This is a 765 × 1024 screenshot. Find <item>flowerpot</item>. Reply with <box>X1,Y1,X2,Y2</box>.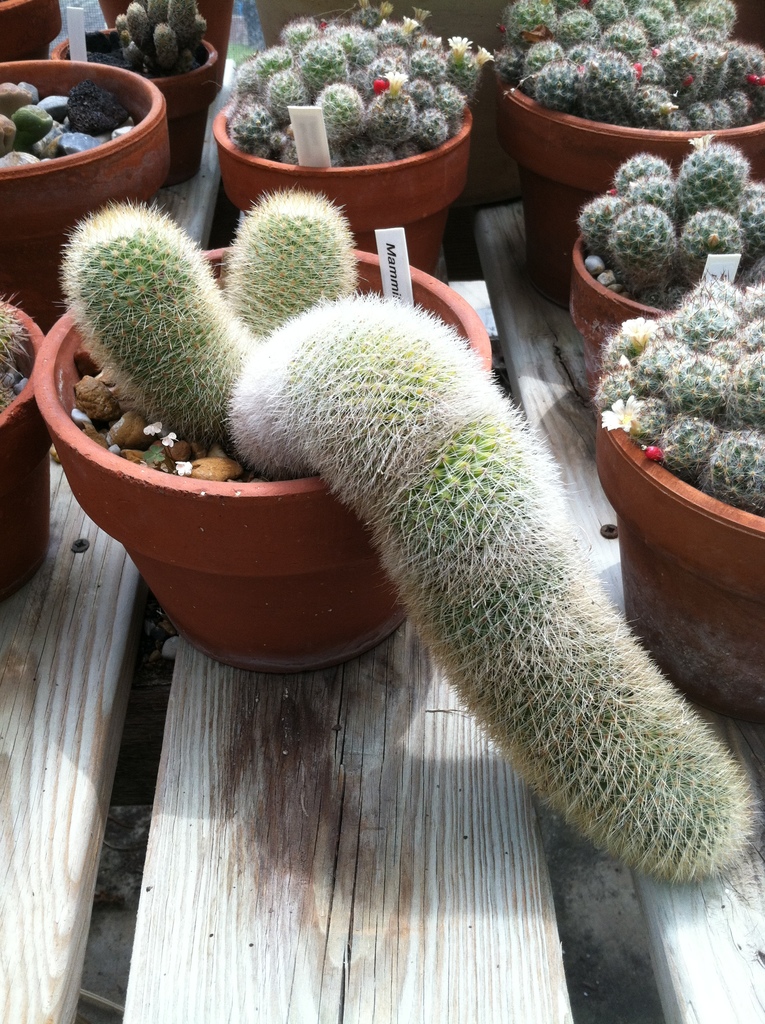
<box>56,20,229,143</box>.
